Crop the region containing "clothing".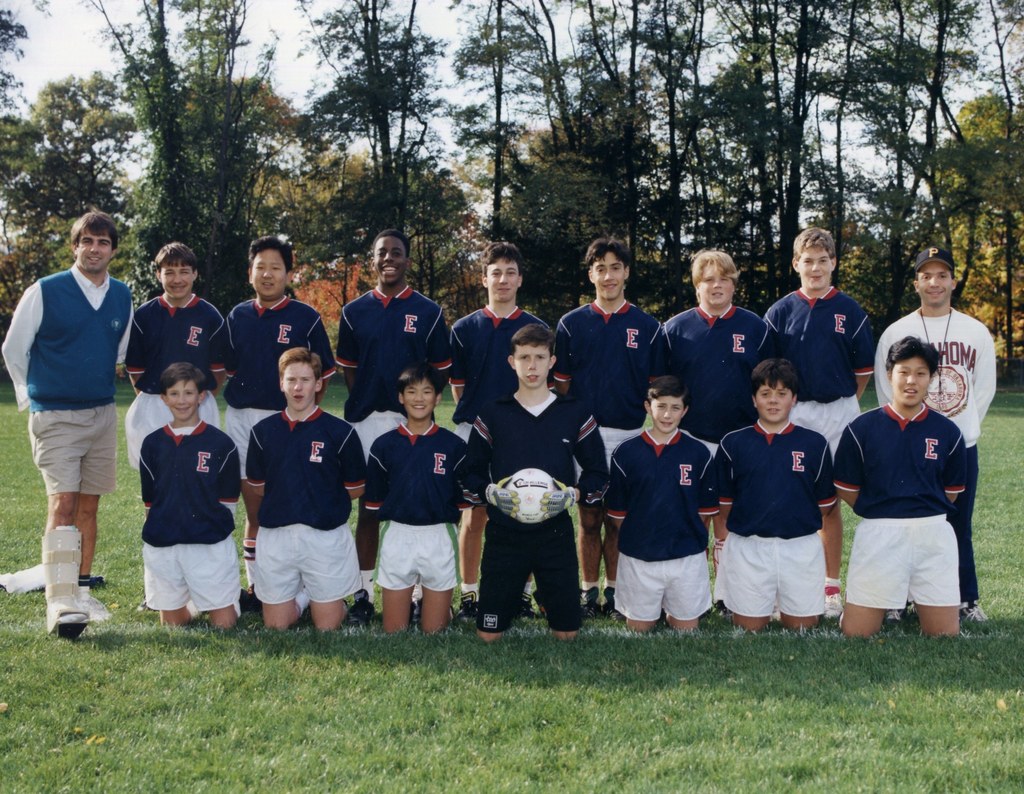
Crop region: (143, 427, 237, 539).
